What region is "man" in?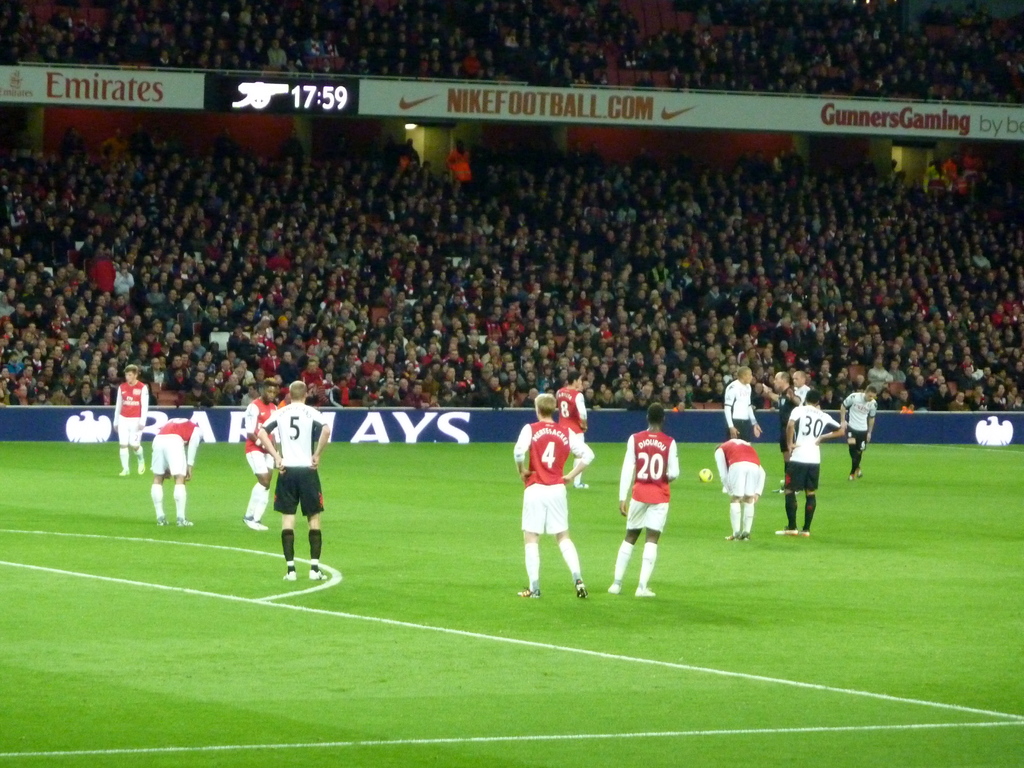
Rect(790, 371, 812, 399).
